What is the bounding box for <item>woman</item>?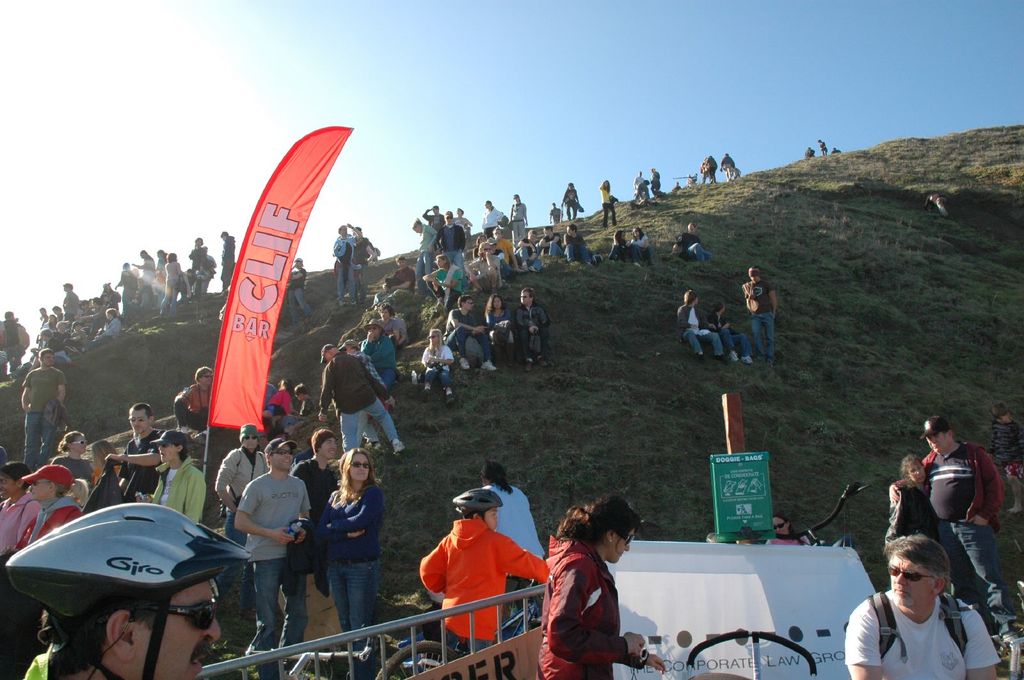
764, 514, 812, 546.
